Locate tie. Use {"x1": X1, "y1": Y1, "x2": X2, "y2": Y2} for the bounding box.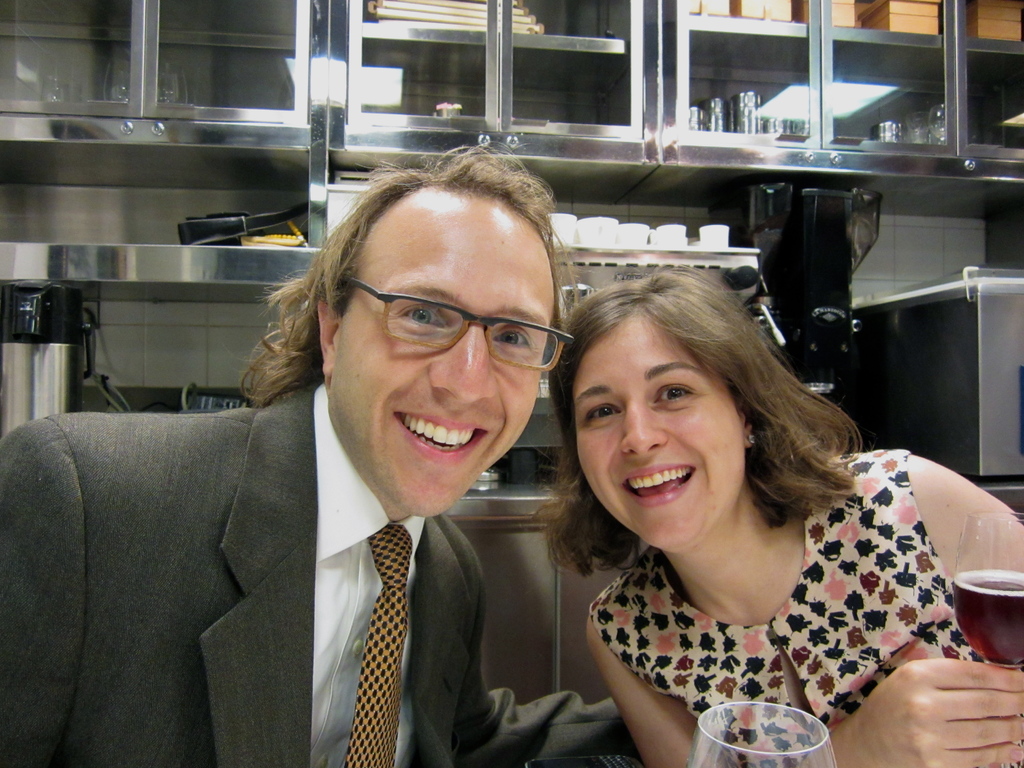
{"x1": 343, "y1": 520, "x2": 413, "y2": 767}.
